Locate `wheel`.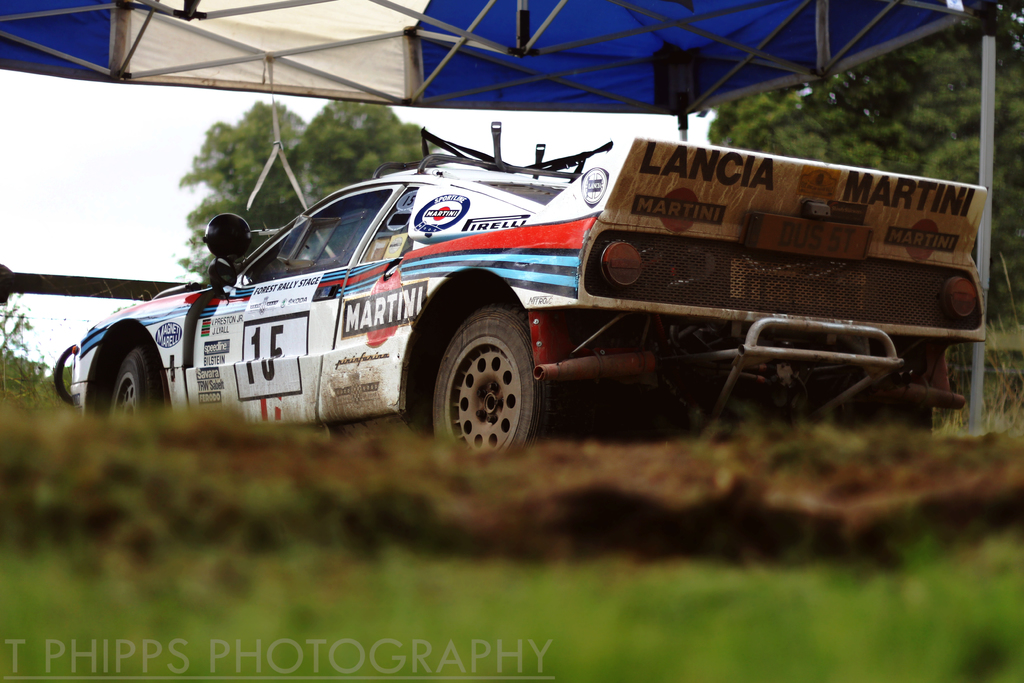
Bounding box: (left=430, top=299, right=566, bottom=458).
